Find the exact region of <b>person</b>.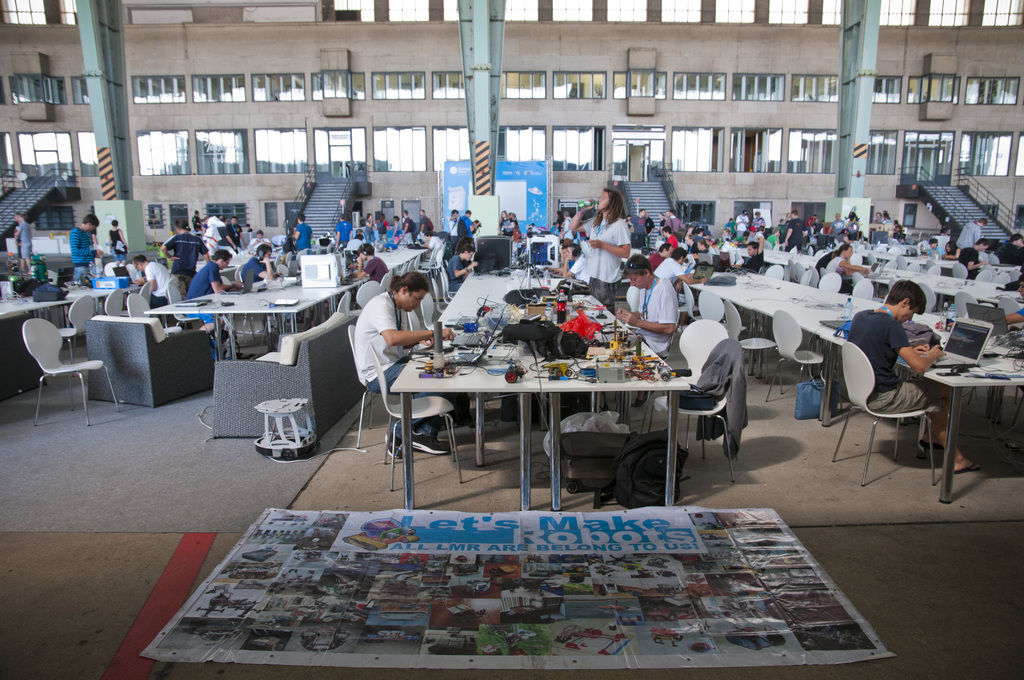
Exact region: left=646, top=241, right=675, bottom=266.
